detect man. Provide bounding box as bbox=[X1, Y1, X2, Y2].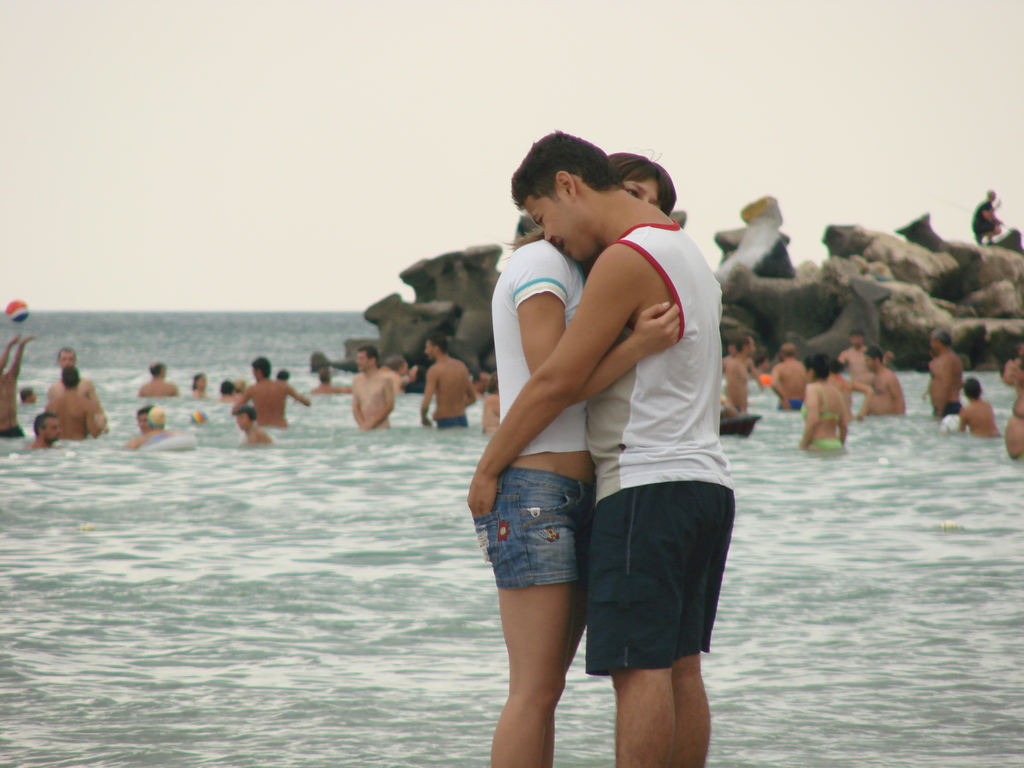
bbox=[839, 333, 867, 379].
